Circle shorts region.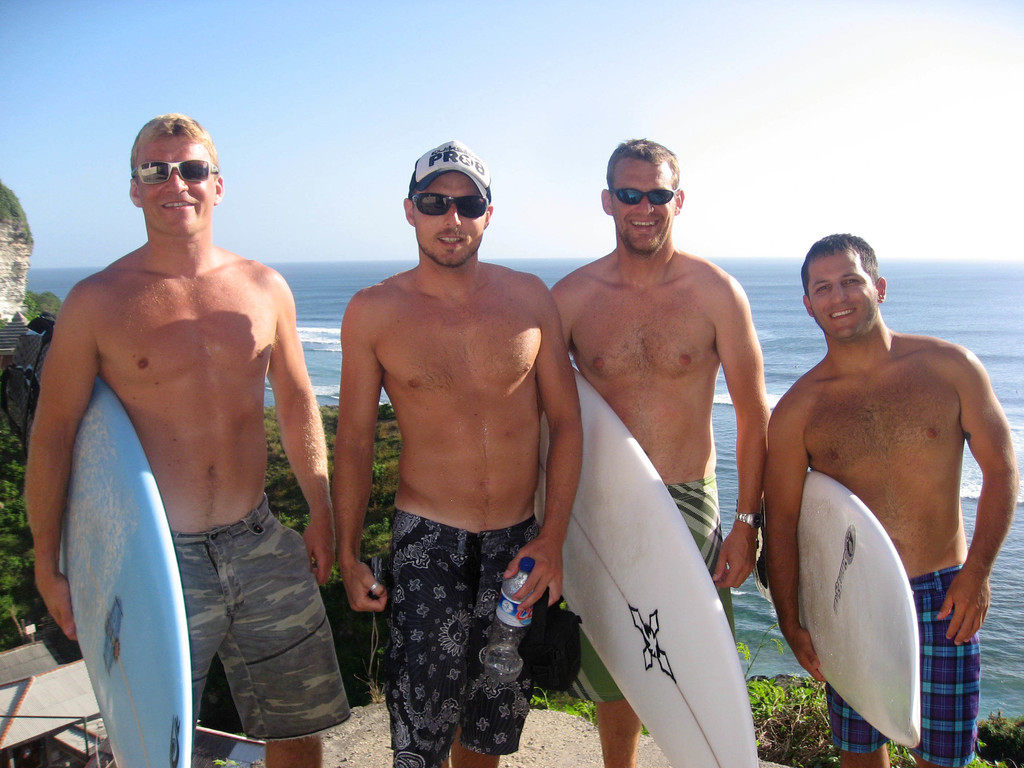
Region: (x1=563, y1=474, x2=735, y2=701).
